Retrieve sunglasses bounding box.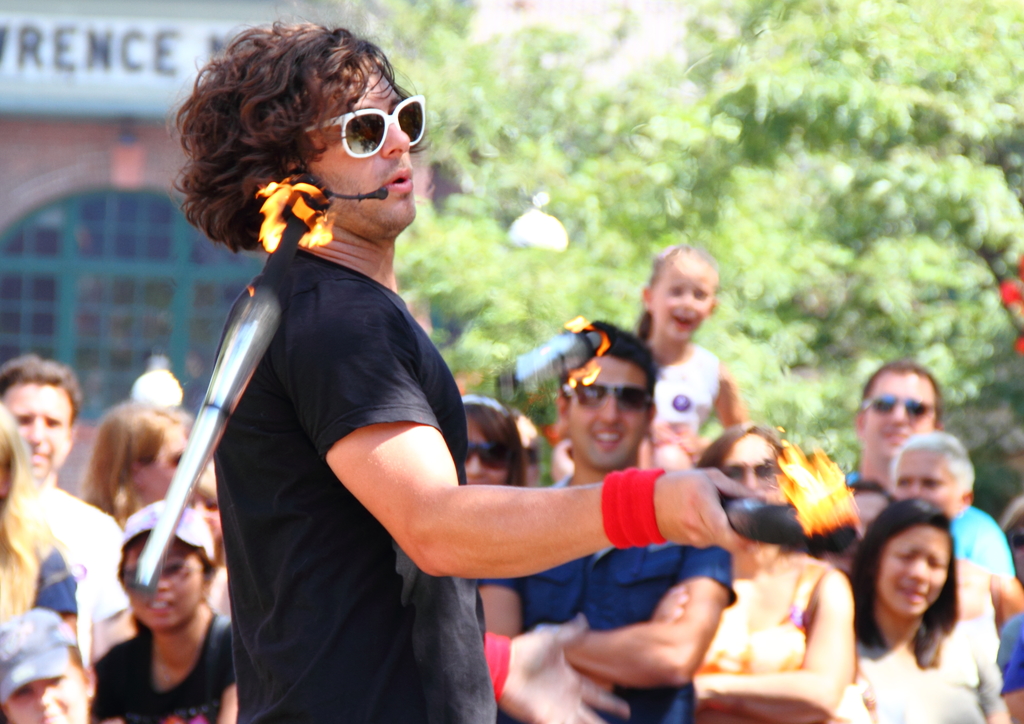
Bounding box: locate(116, 551, 198, 606).
